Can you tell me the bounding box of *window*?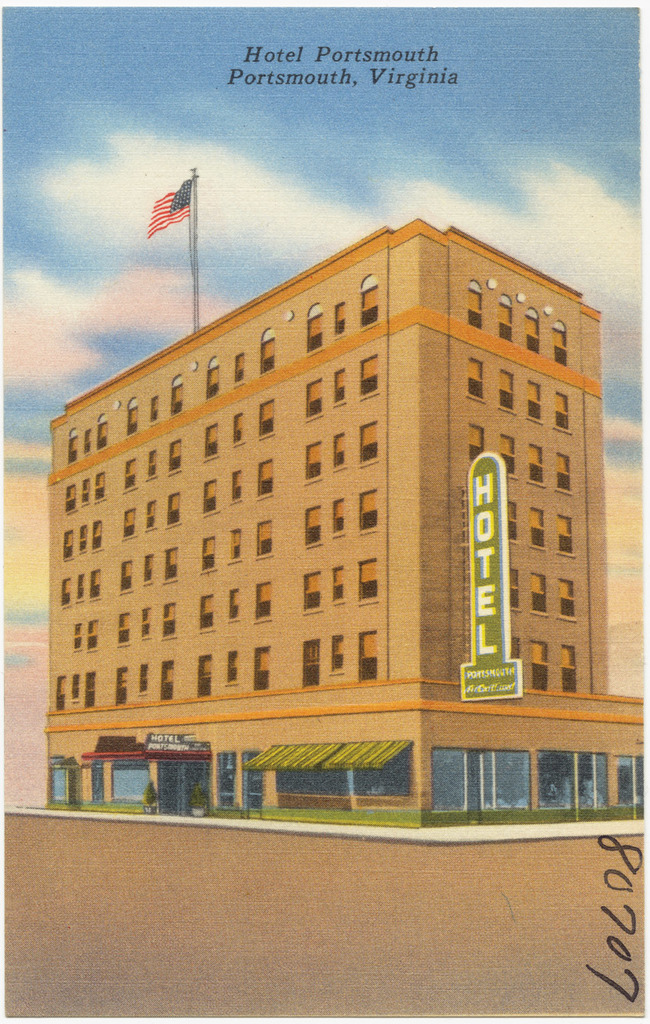
524/307/537/348.
